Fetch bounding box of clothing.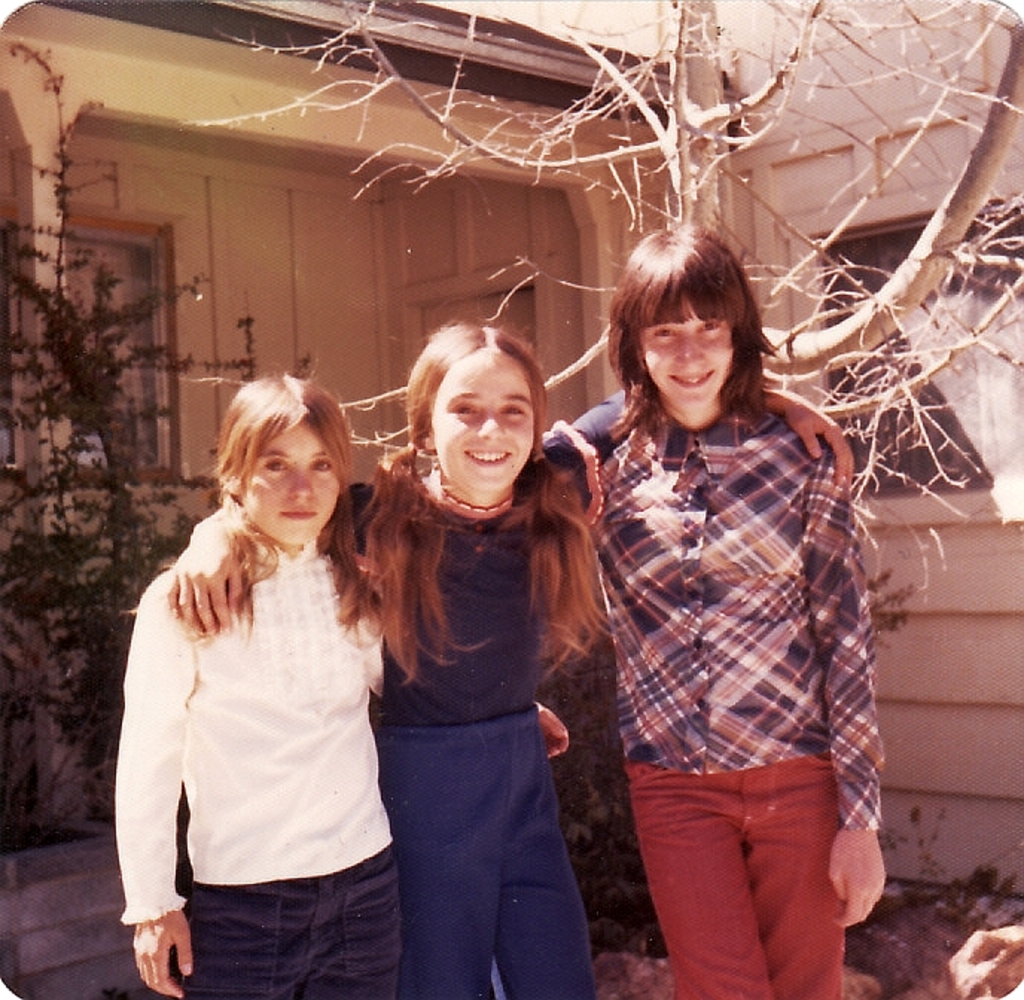
Bbox: detection(564, 320, 903, 952).
